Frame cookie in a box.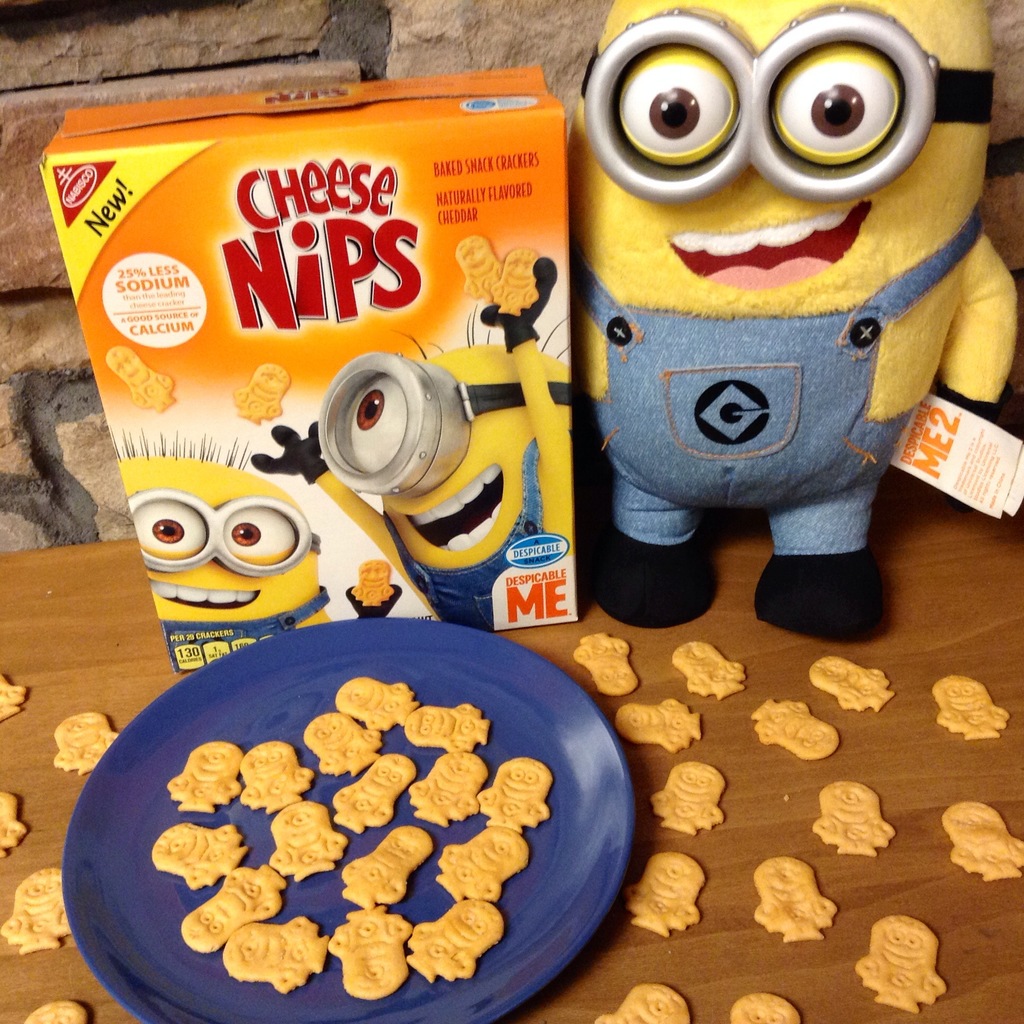
crop(0, 675, 32, 725).
